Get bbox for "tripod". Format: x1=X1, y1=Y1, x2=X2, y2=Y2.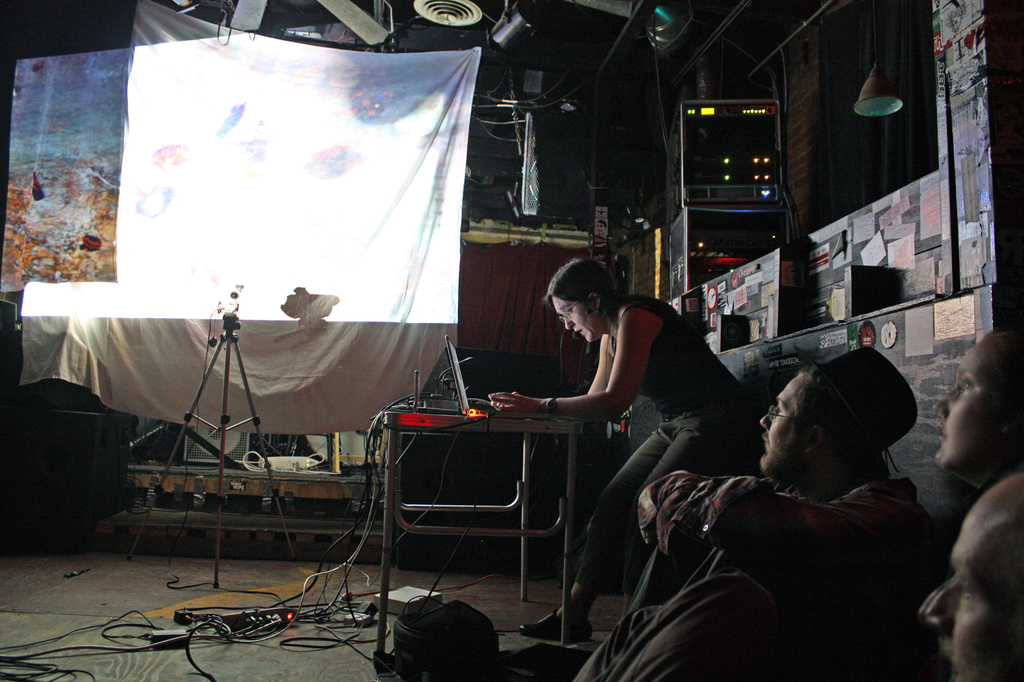
x1=122, y1=312, x2=298, y2=592.
